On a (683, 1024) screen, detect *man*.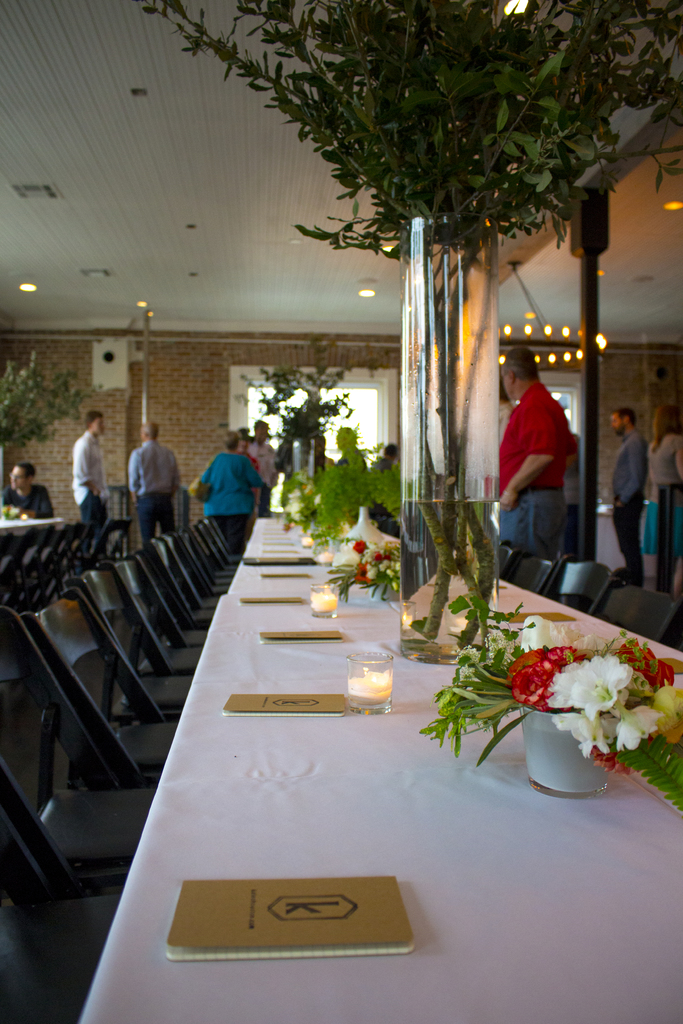
(left=609, top=405, right=650, bottom=589).
